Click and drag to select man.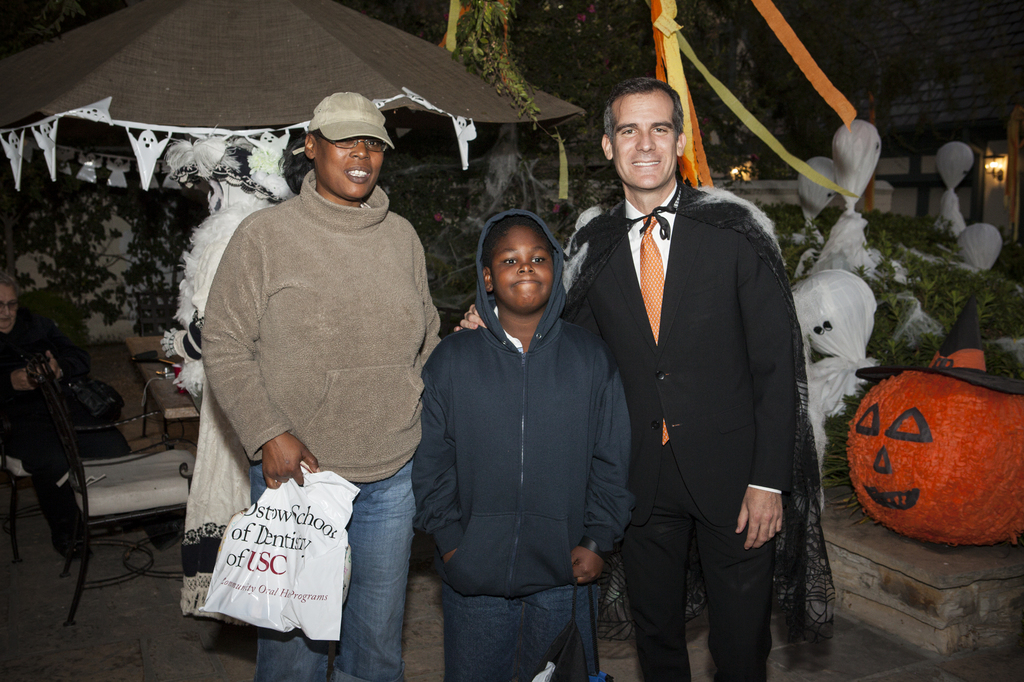
Selection: [449, 77, 838, 681].
